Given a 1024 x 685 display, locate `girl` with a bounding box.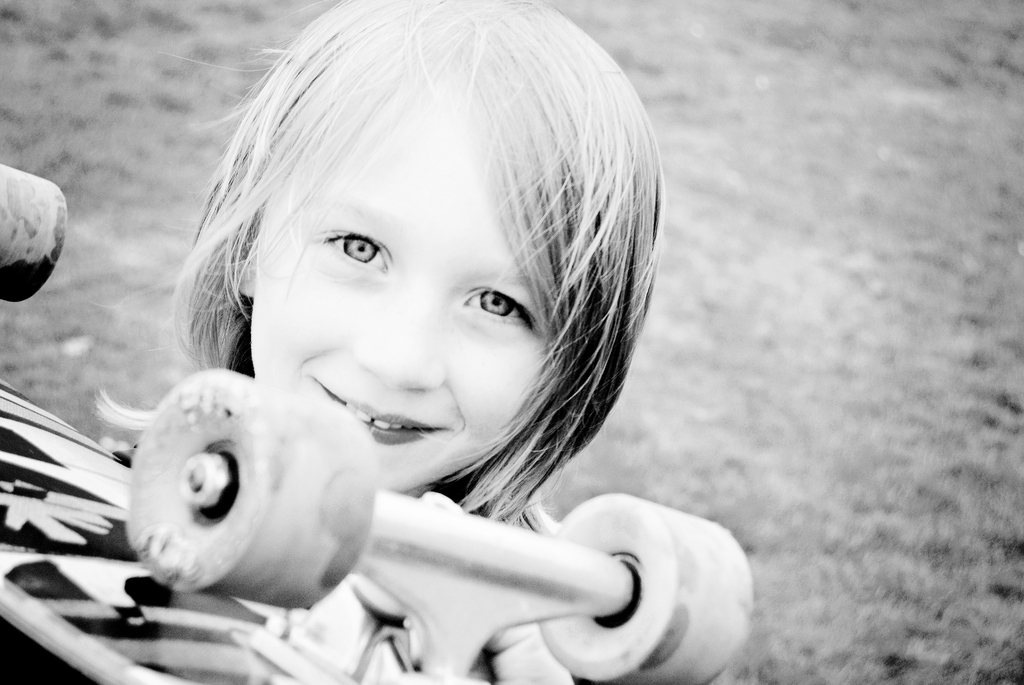
Located: [93,0,665,684].
